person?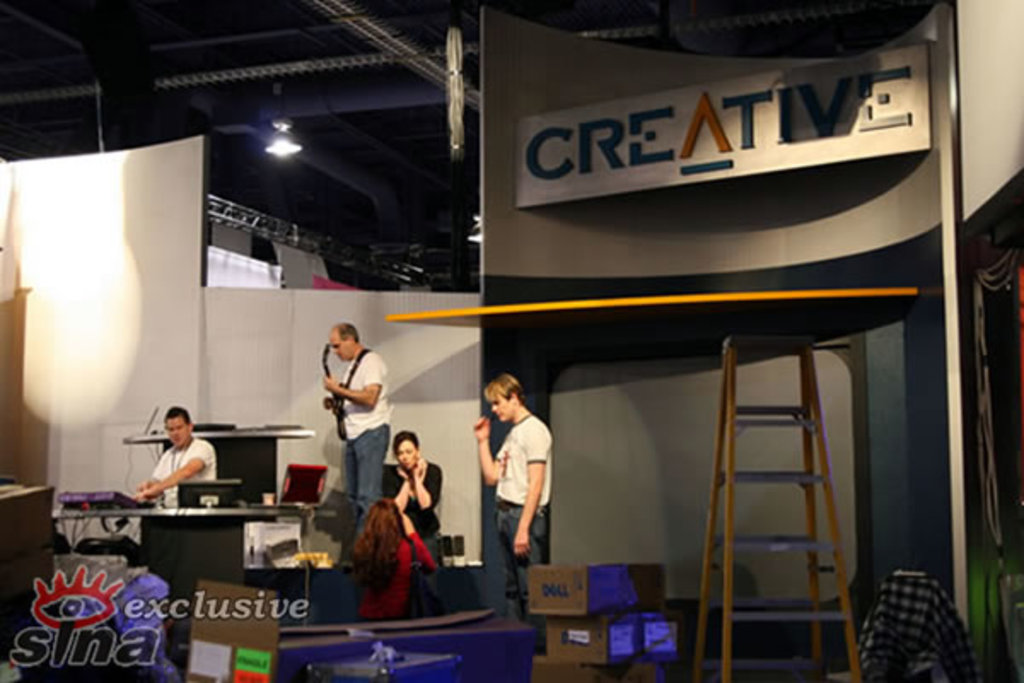
{"left": 316, "top": 321, "right": 389, "bottom": 495}
